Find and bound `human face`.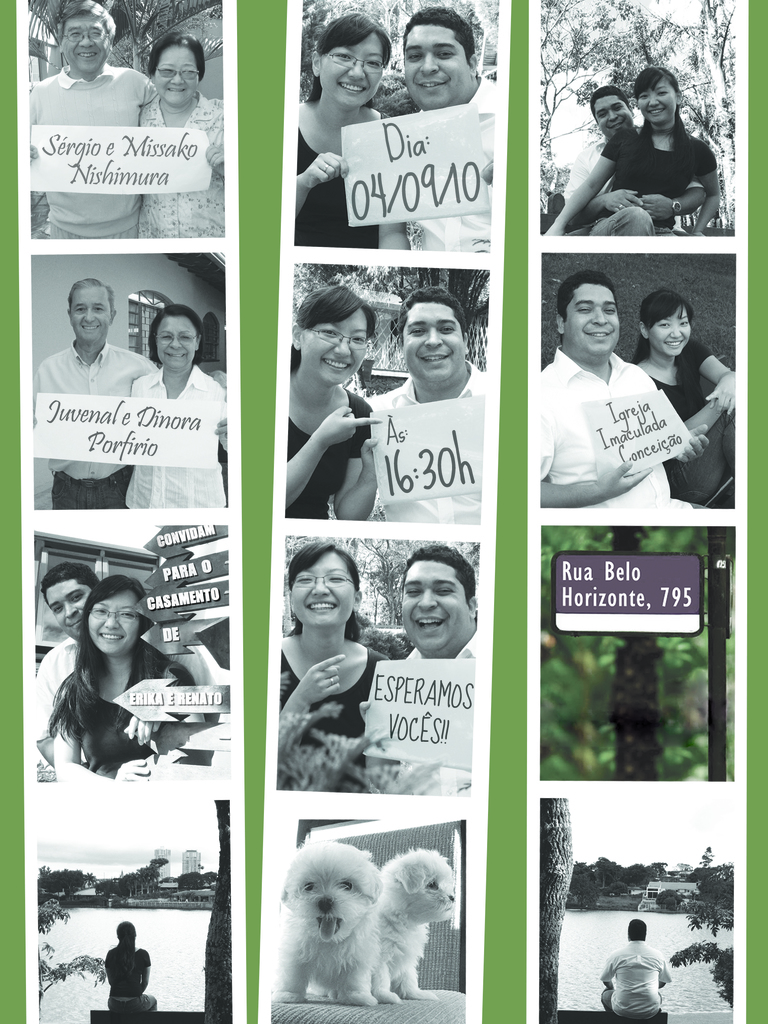
Bound: <region>81, 593, 135, 650</region>.
